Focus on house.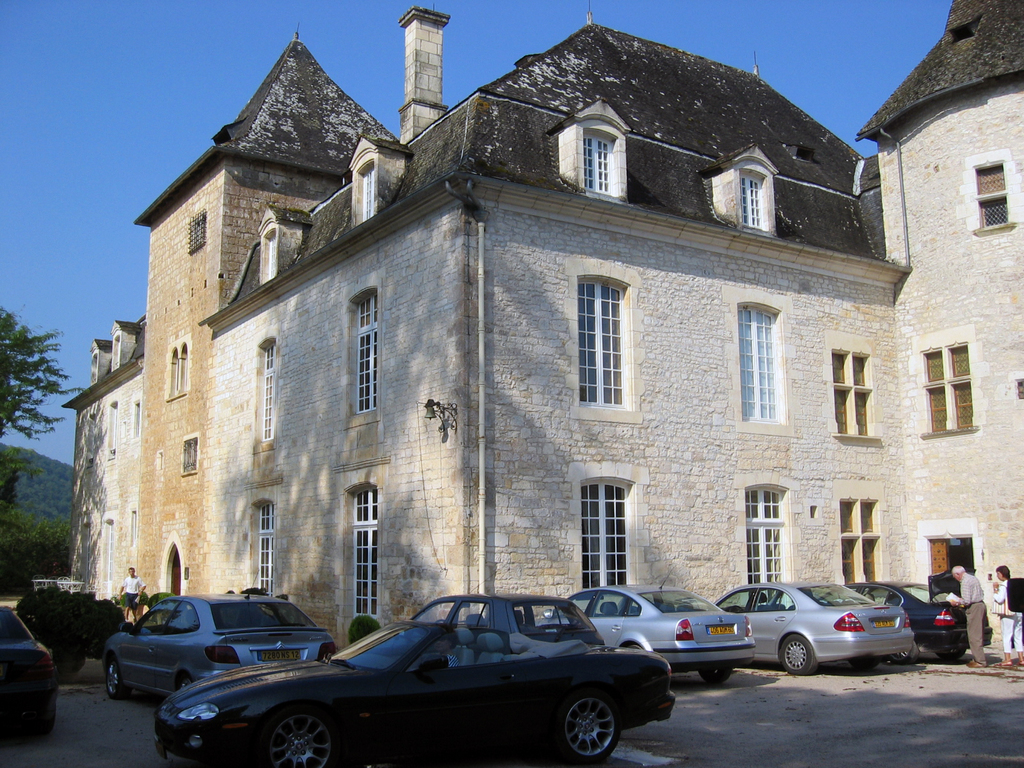
Focused at box=[122, 26, 991, 680].
